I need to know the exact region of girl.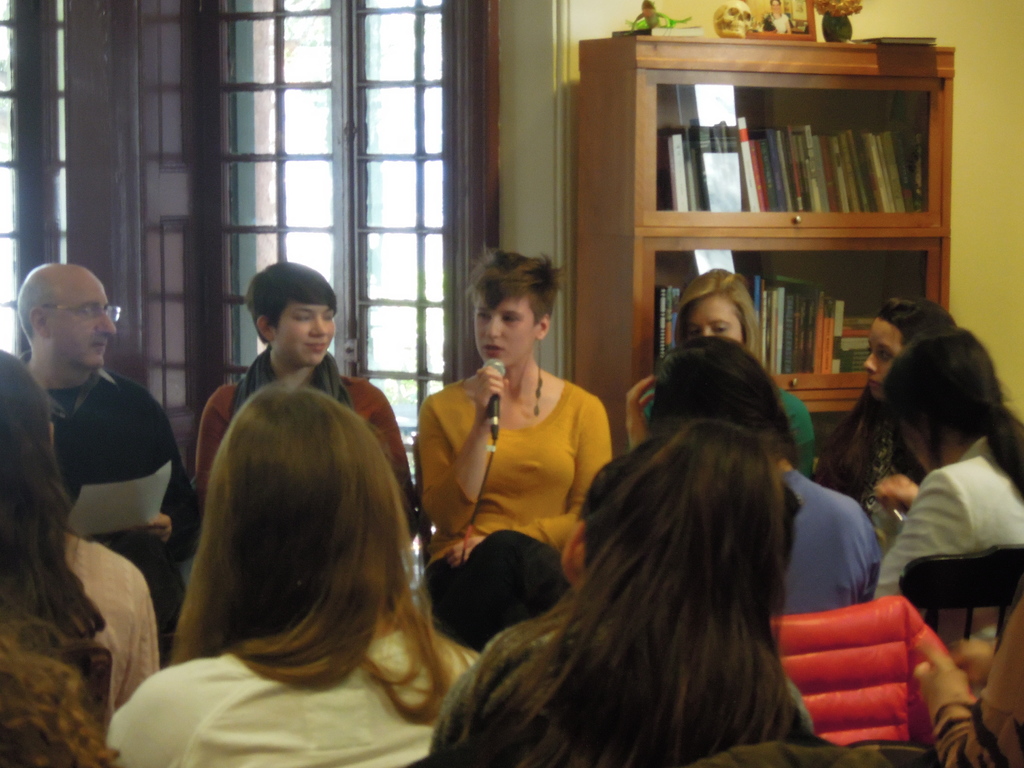
Region: BBox(0, 349, 159, 715).
